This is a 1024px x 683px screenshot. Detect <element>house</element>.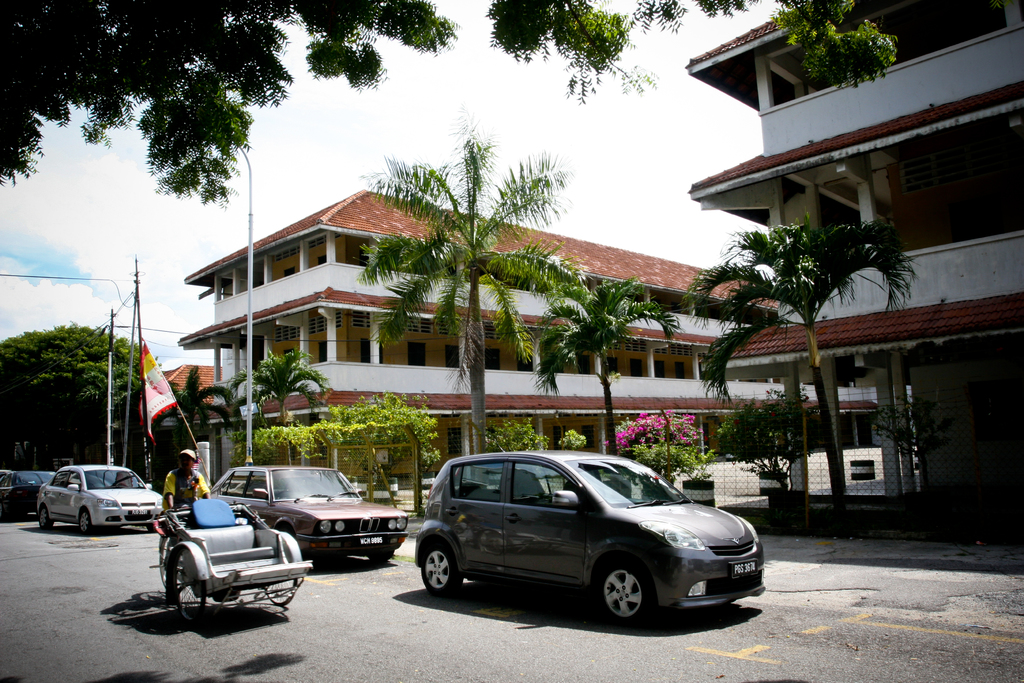
658,24,1023,474.
